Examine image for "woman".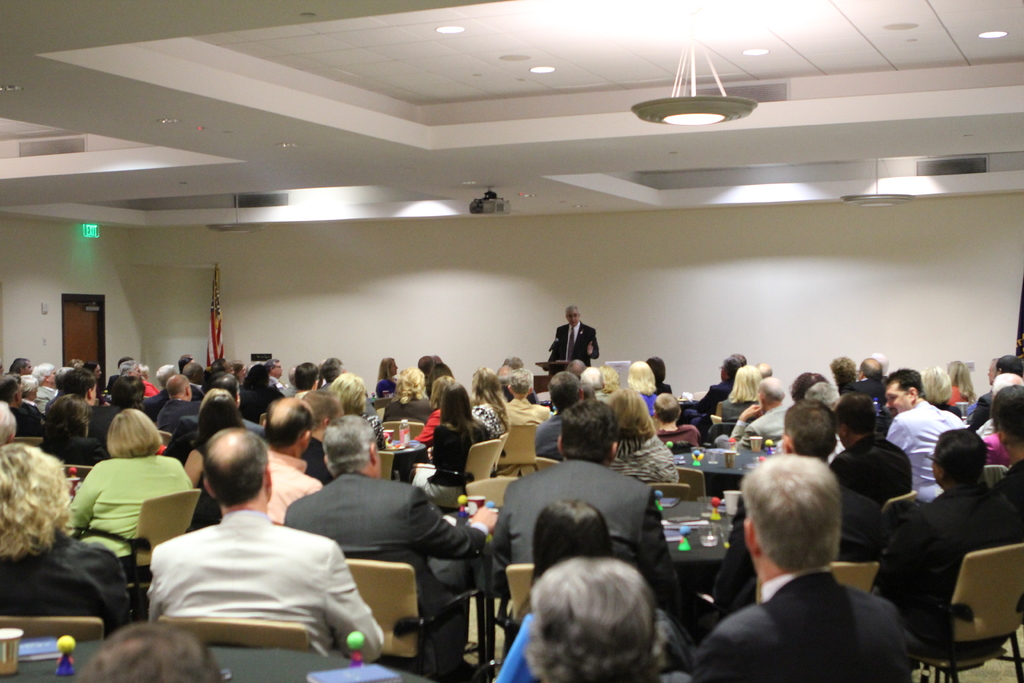
Examination result: (467, 363, 511, 438).
